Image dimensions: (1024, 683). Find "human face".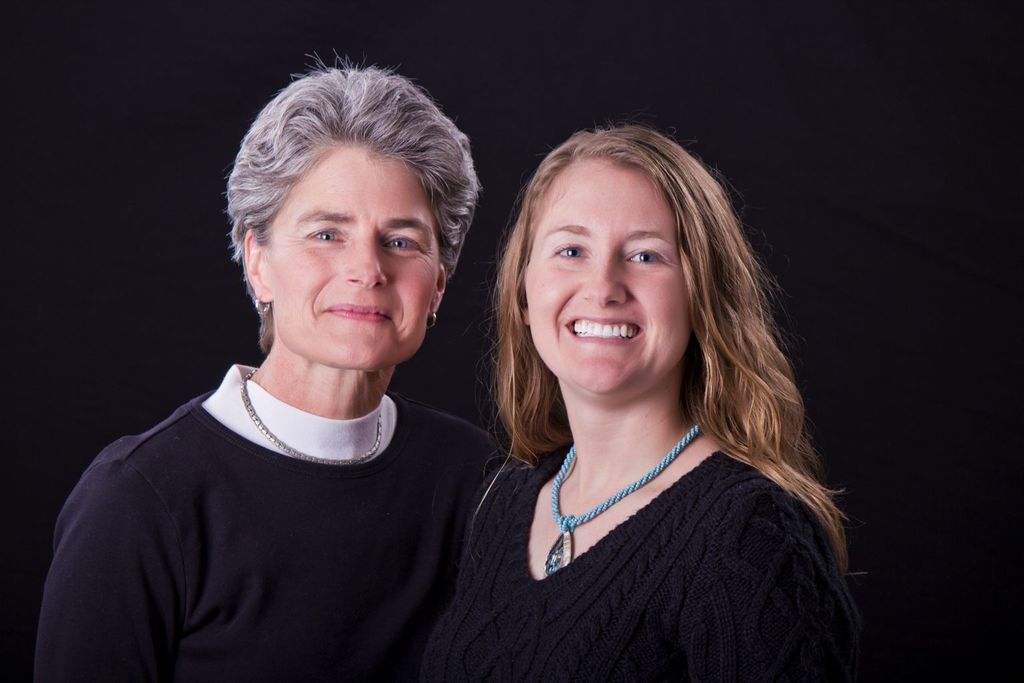
box(524, 165, 703, 407).
